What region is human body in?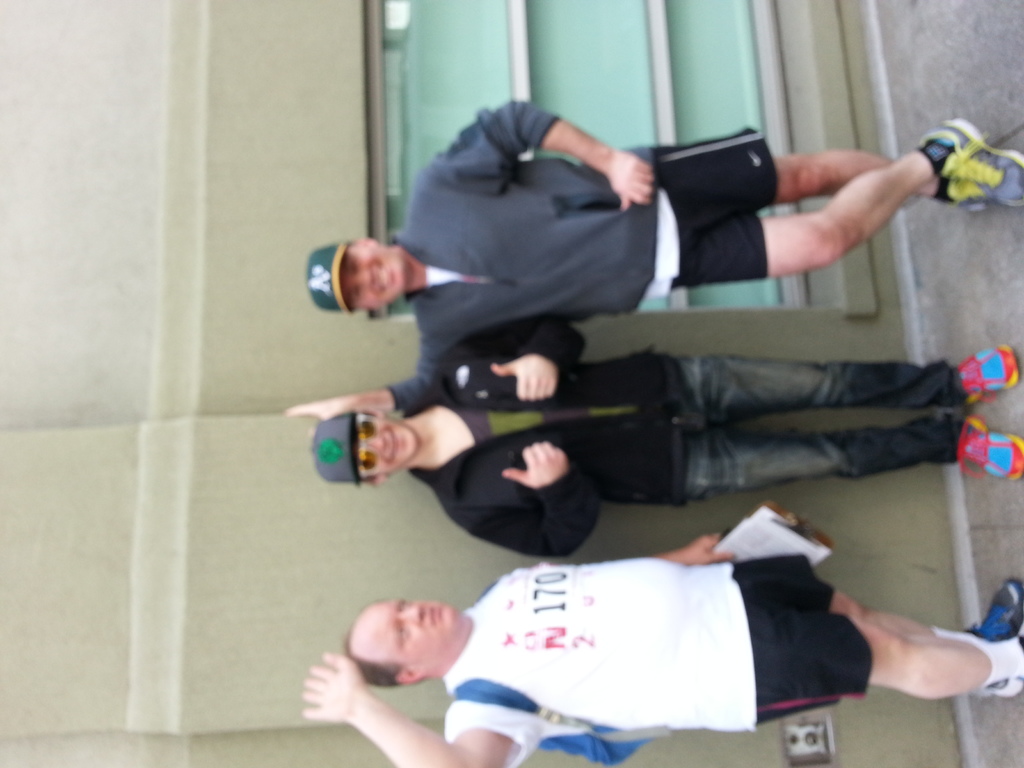
pyautogui.locateOnScreen(305, 535, 1023, 767).
